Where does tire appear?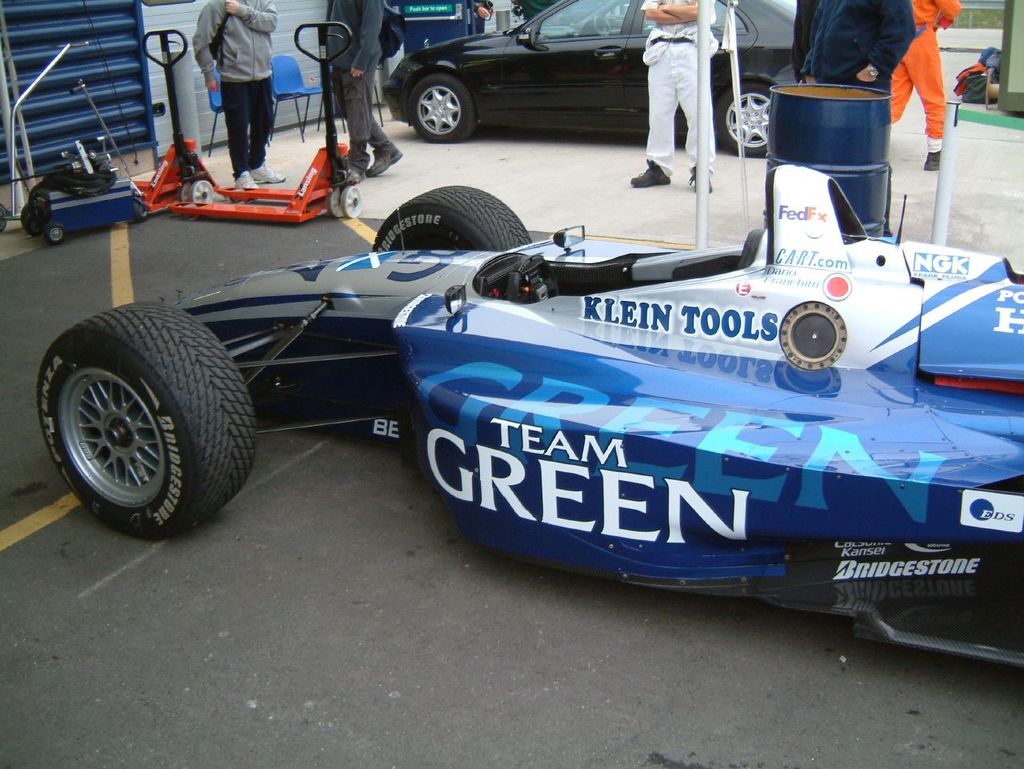
Appears at 405/75/475/143.
